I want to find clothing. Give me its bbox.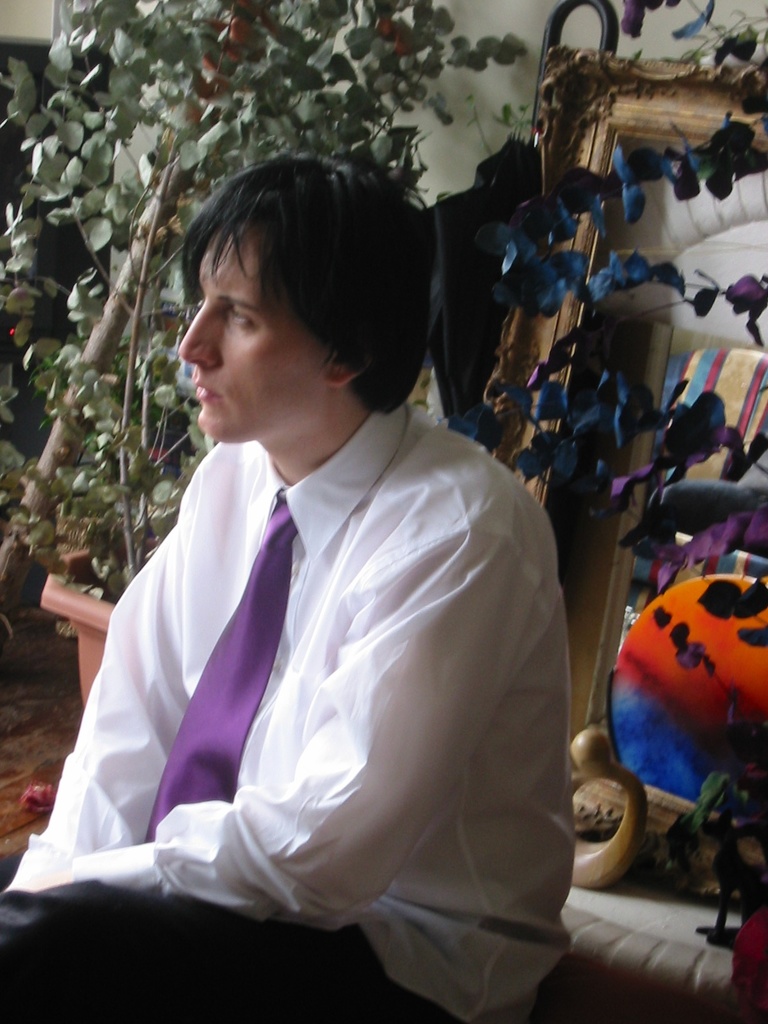
[x1=34, y1=340, x2=608, y2=994].
